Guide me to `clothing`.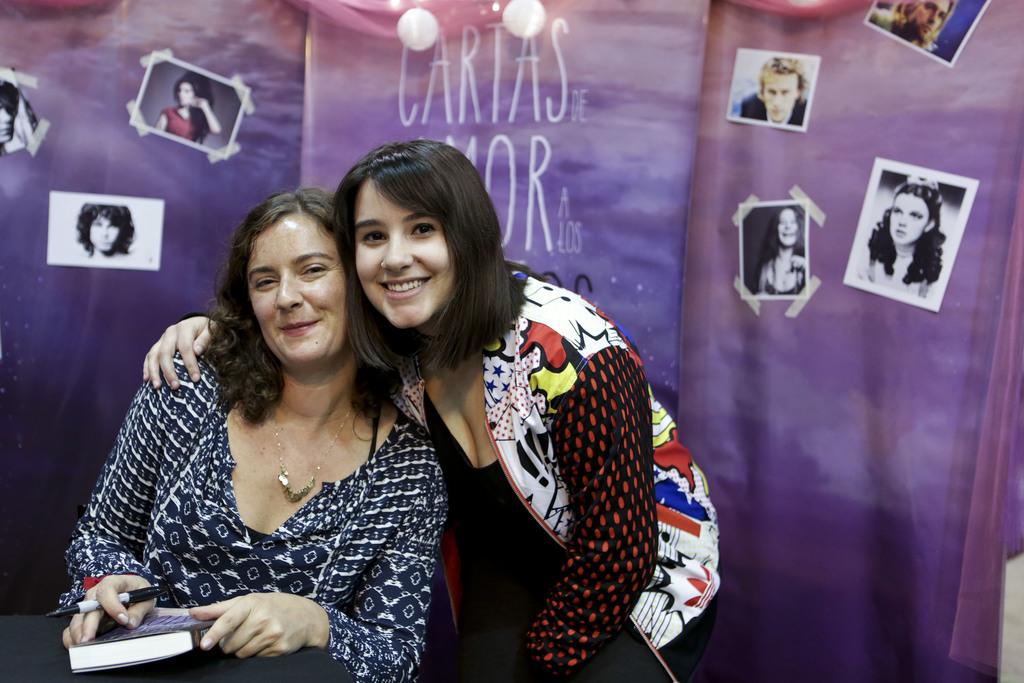
Guidance: crop(178, 274, 724, 682).
